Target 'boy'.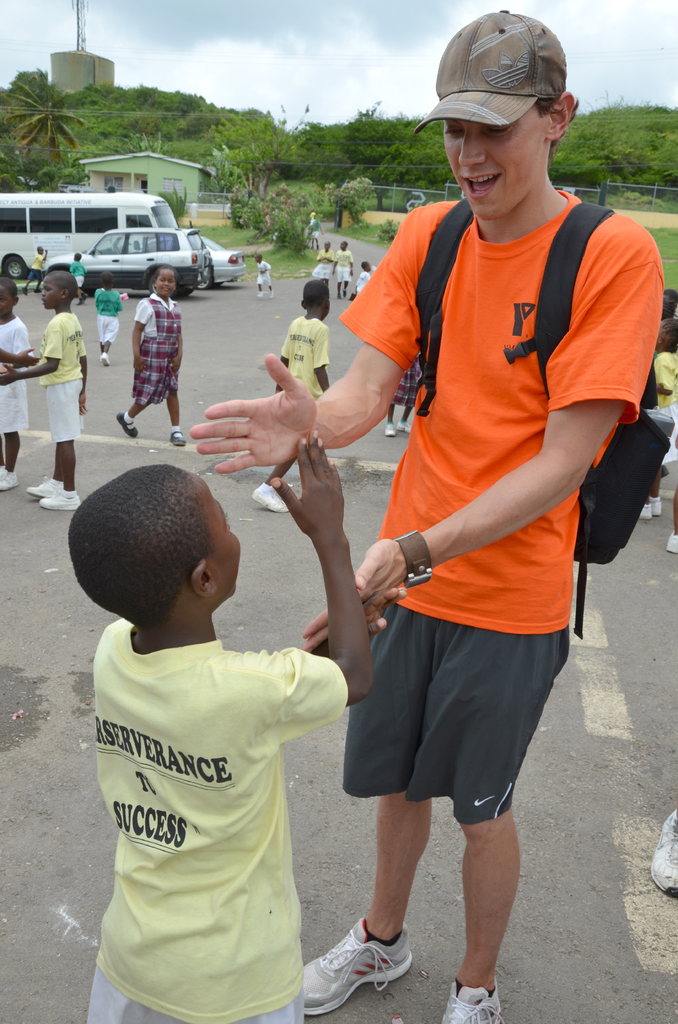
Target region: pyautogui.locateOnScreen(77, 423, 393, 1012).
